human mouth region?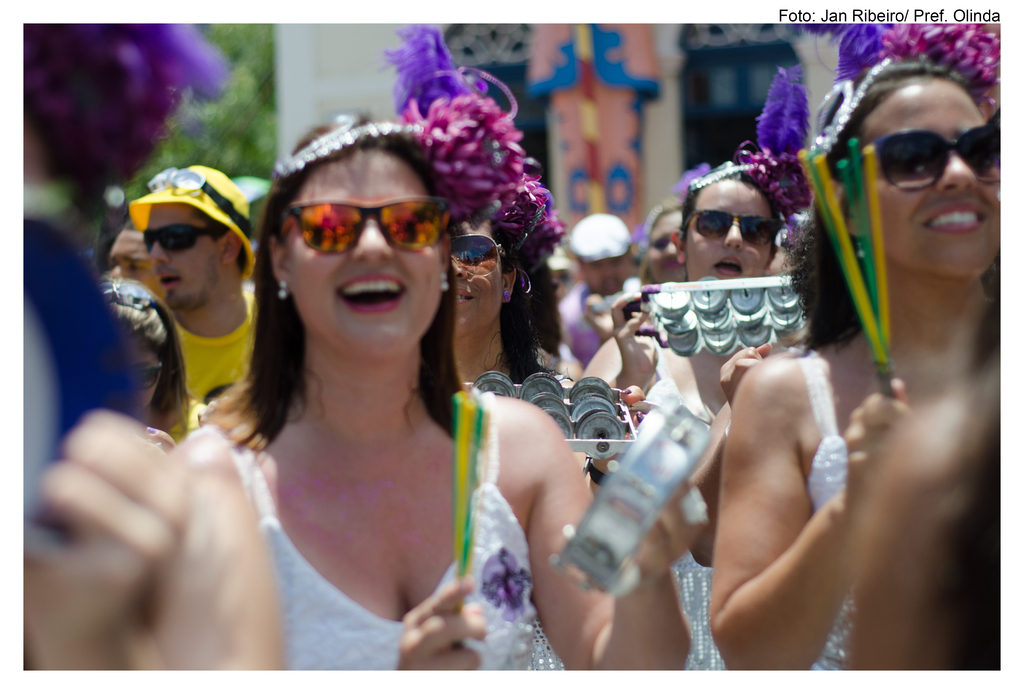
(x1=916, y1=198, x2=998, y2=236)
